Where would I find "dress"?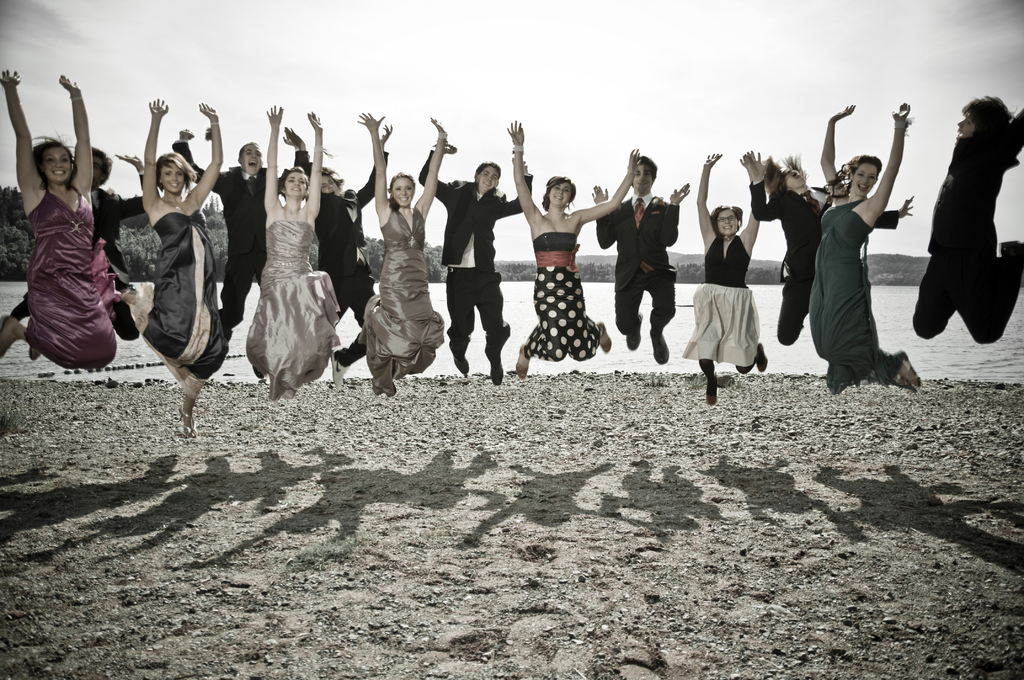
At pyautogui.locateOnScreen(243, 220, 339, 399).
